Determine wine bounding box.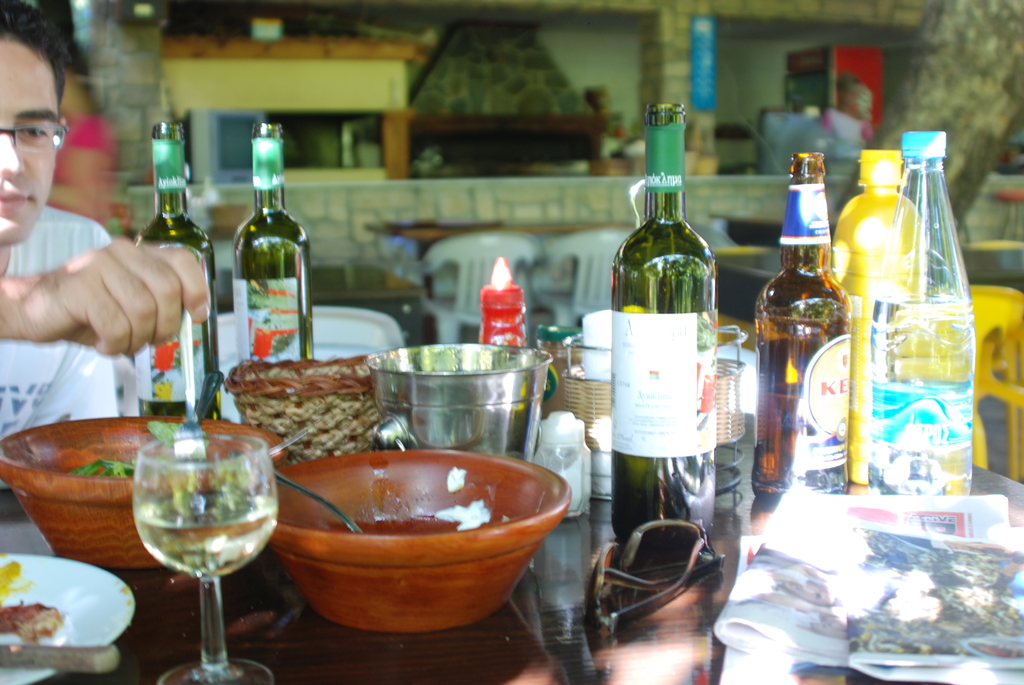
Determined: {"left": 225, "top": 114, "right": 316, "bottom": 366}.
